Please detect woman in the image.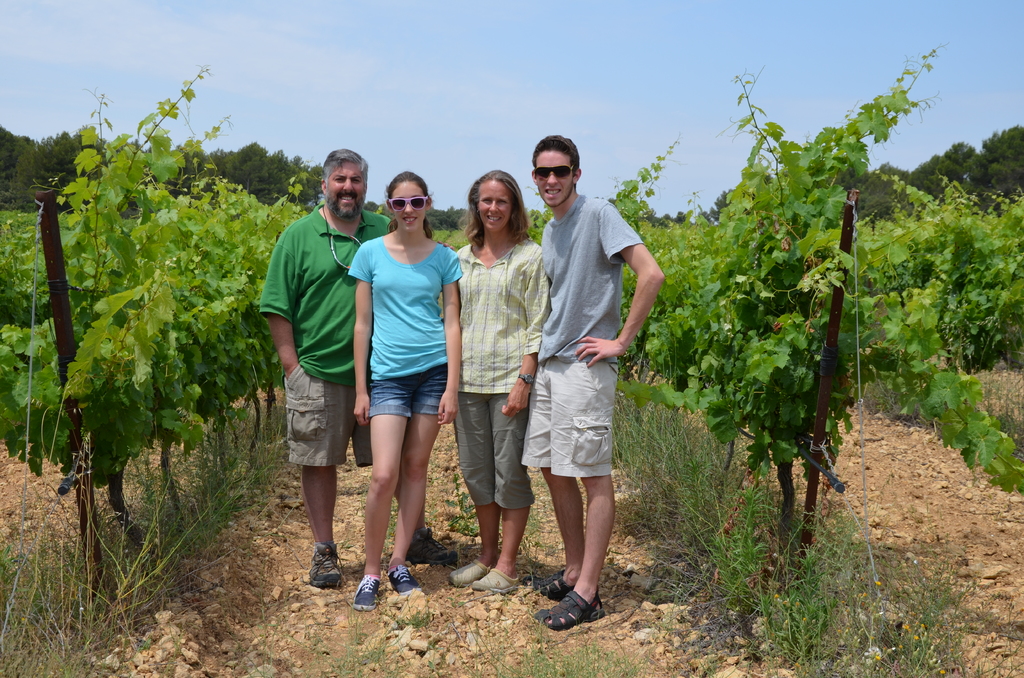
box(340, 163, 455, 585).
